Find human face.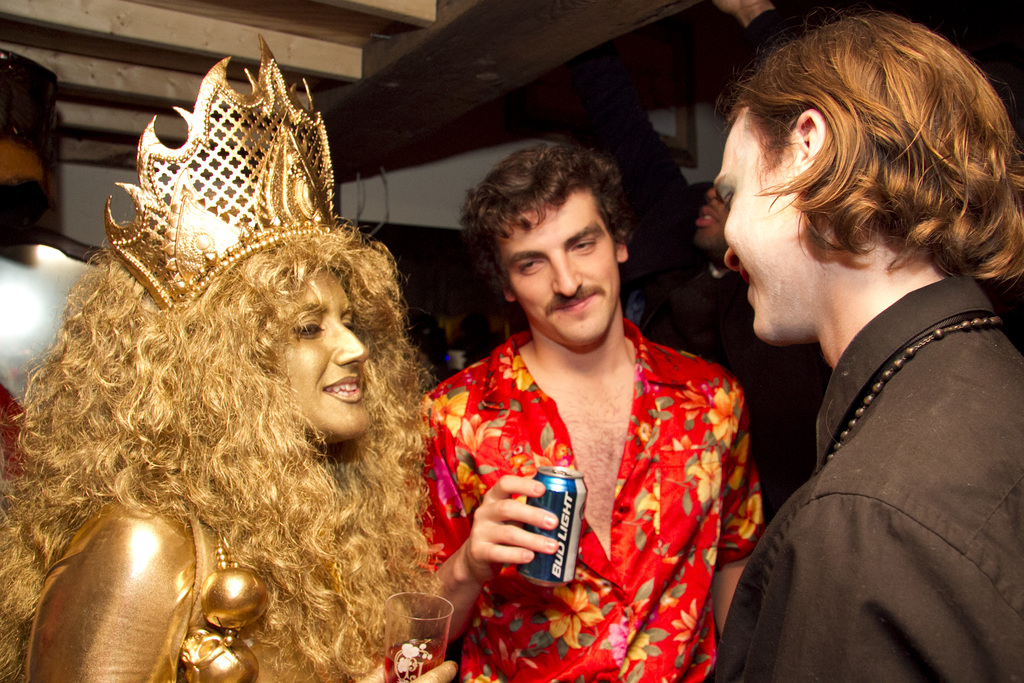
x1=284 y1=265 x2=369 y2=443.
